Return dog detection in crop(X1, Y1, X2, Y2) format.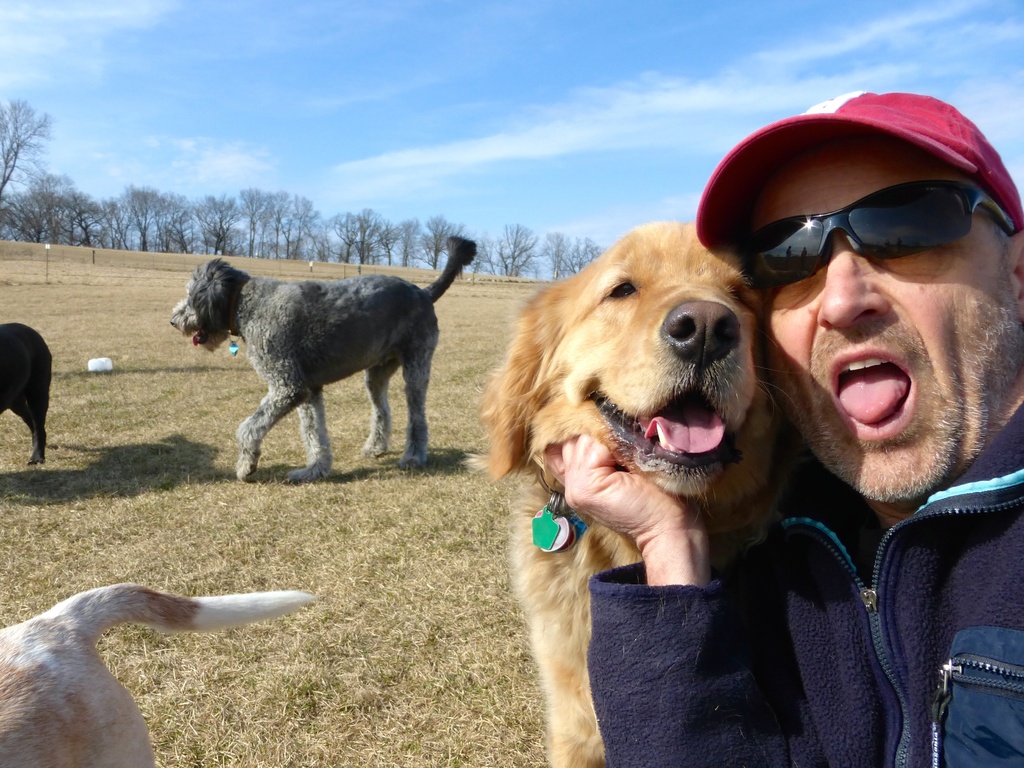
crop(0, 322, 57, 462).
